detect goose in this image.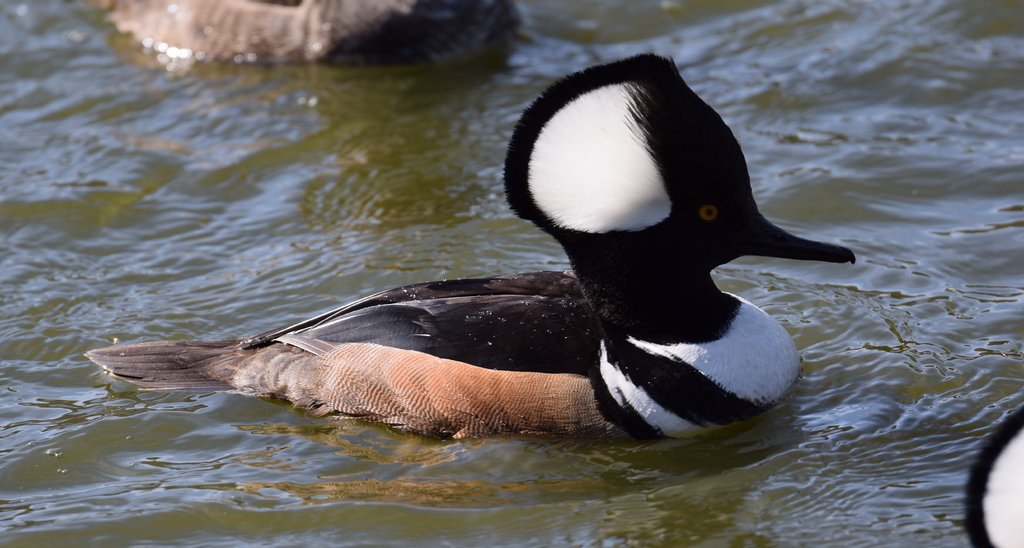
Detection: (79,58,862,442).
